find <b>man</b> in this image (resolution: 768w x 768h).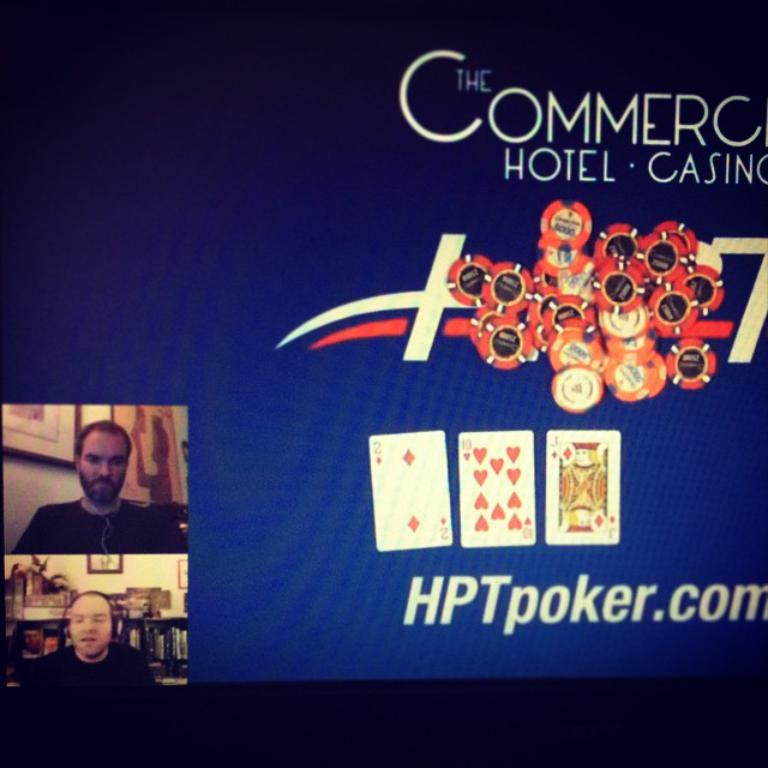
x1=18, y1=588, x2=160, y2=691.
